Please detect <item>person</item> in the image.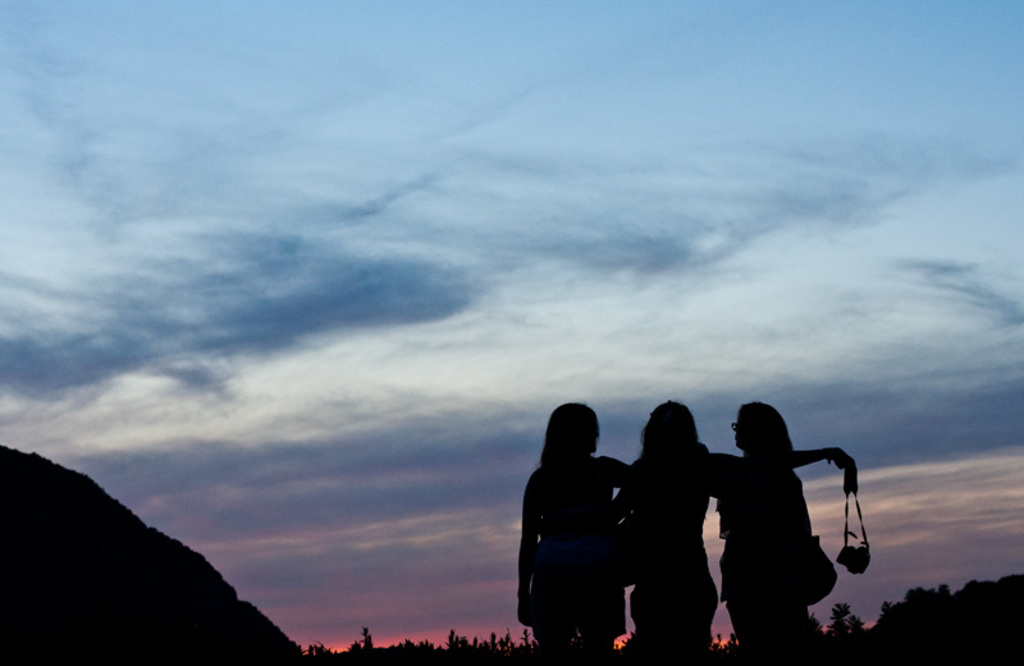
box(515, 397, 628, 665).
